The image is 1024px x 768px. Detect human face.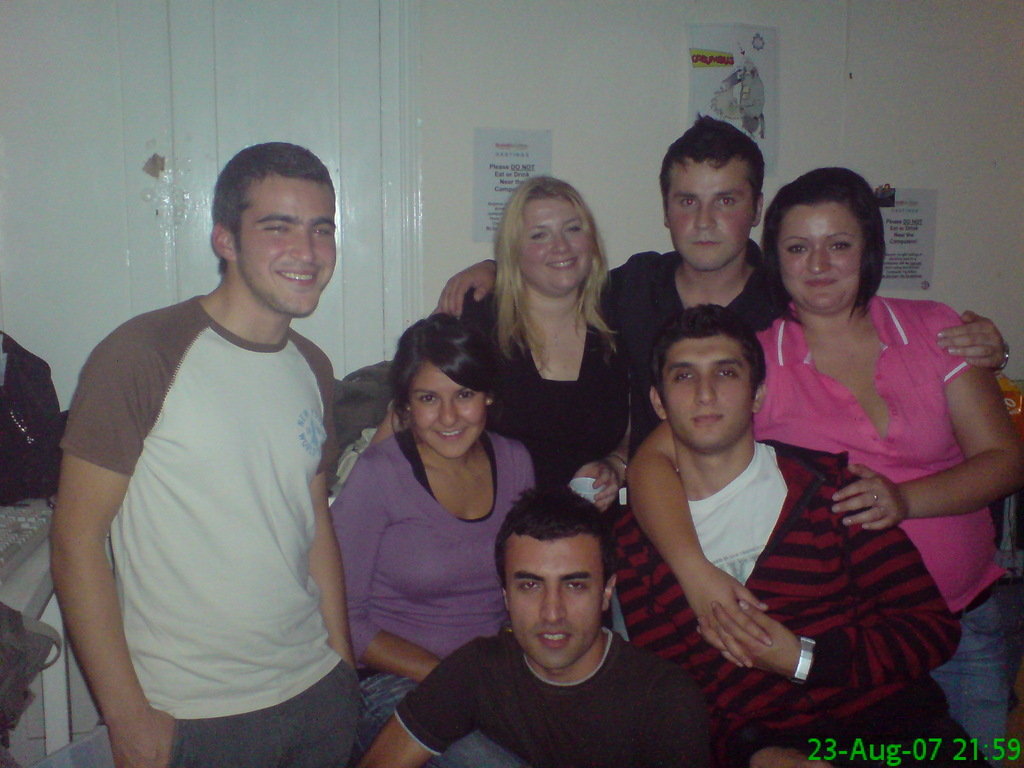
Detection: <bbox>778, 213, 865, 315</bbox>.
